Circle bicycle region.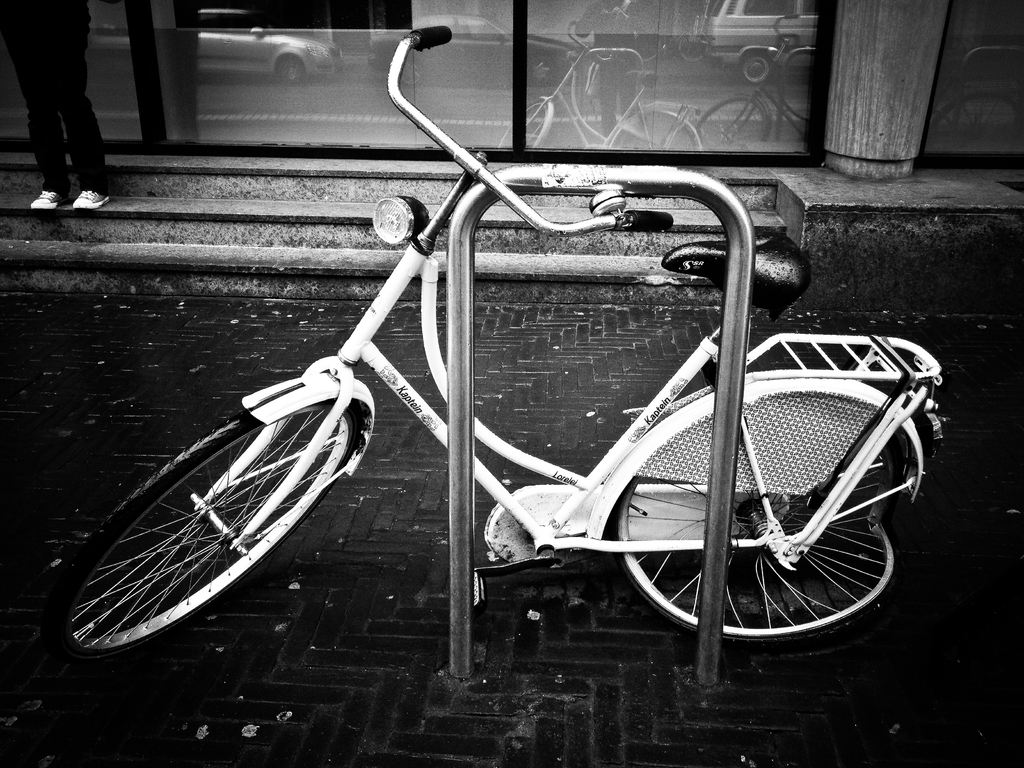
Region: locate(76, 9, 942, 679).
